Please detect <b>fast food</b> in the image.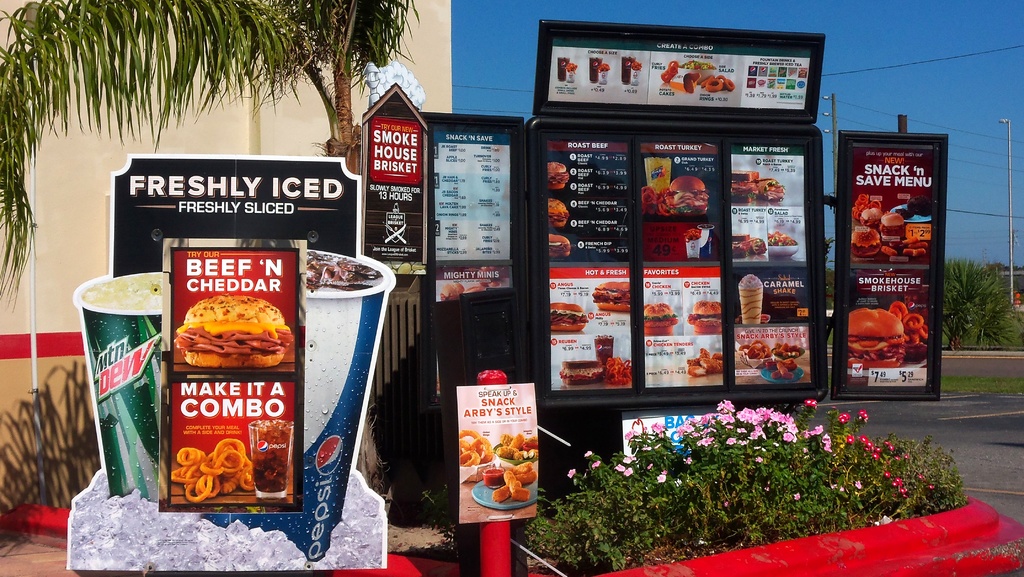
region(171, 287, 285, 393).
